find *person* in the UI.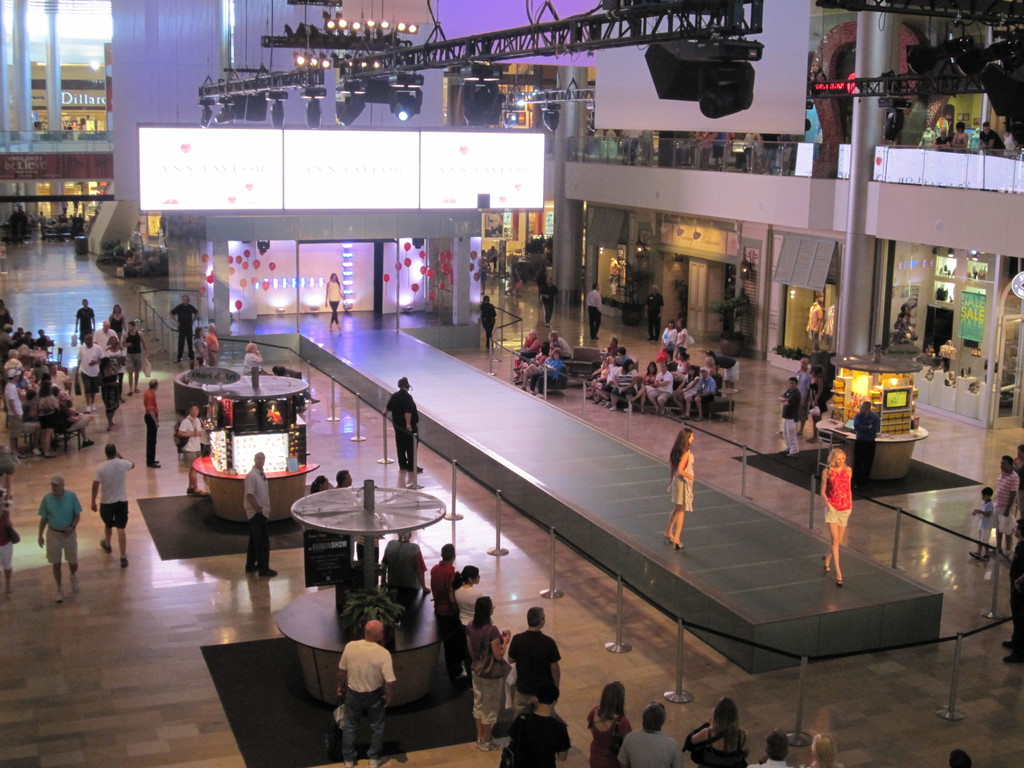
UI element at BBox(953, 123, 968, 149).
